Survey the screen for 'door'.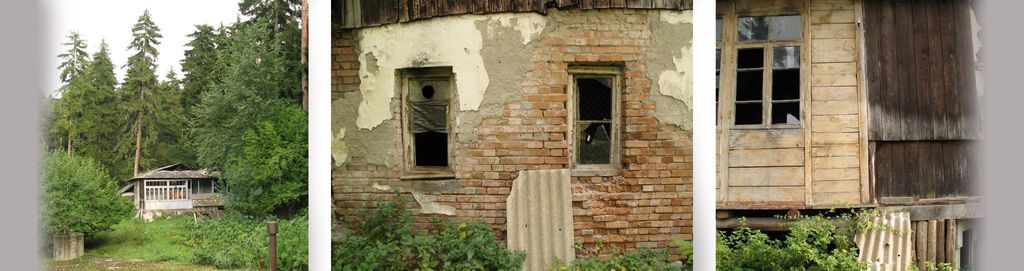
Survey found: locate(721, 42, 807, 201).
